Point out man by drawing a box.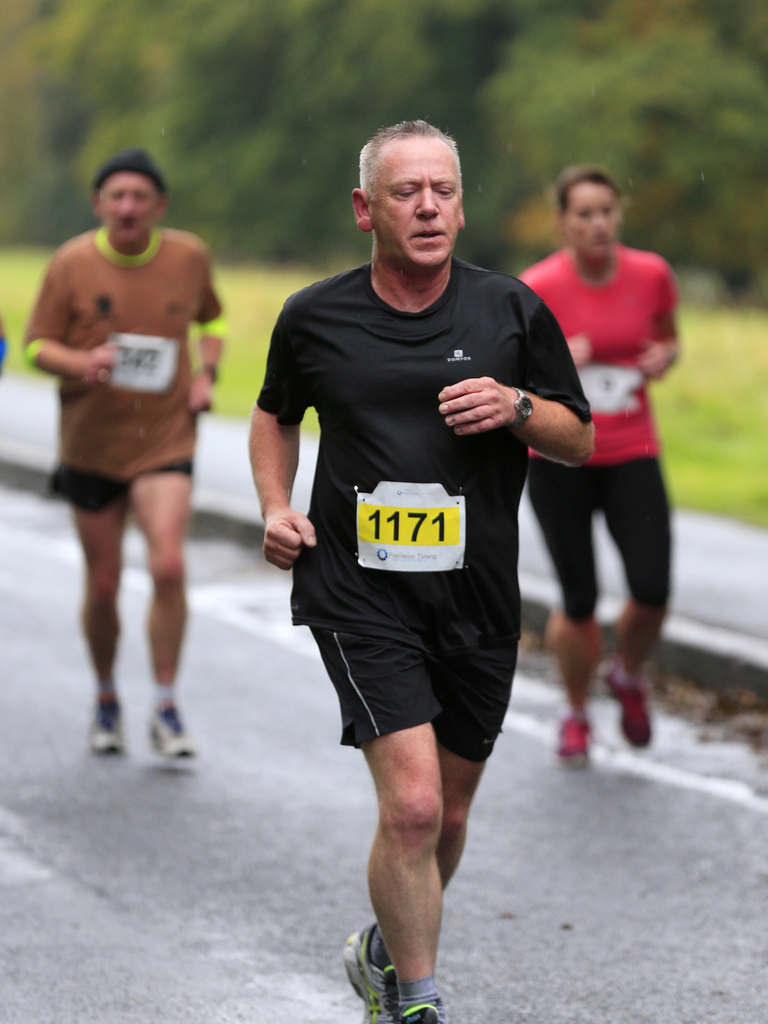
[left=19, top=153, right=228, bottom=762].
